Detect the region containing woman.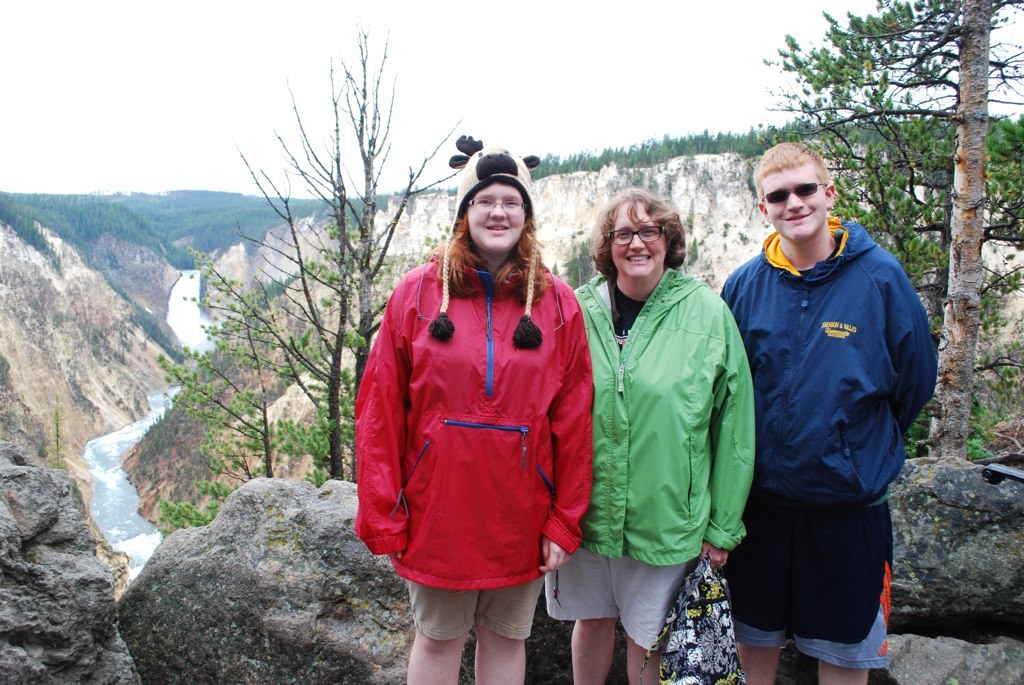
bbox=(543, 182, 758, 684).
